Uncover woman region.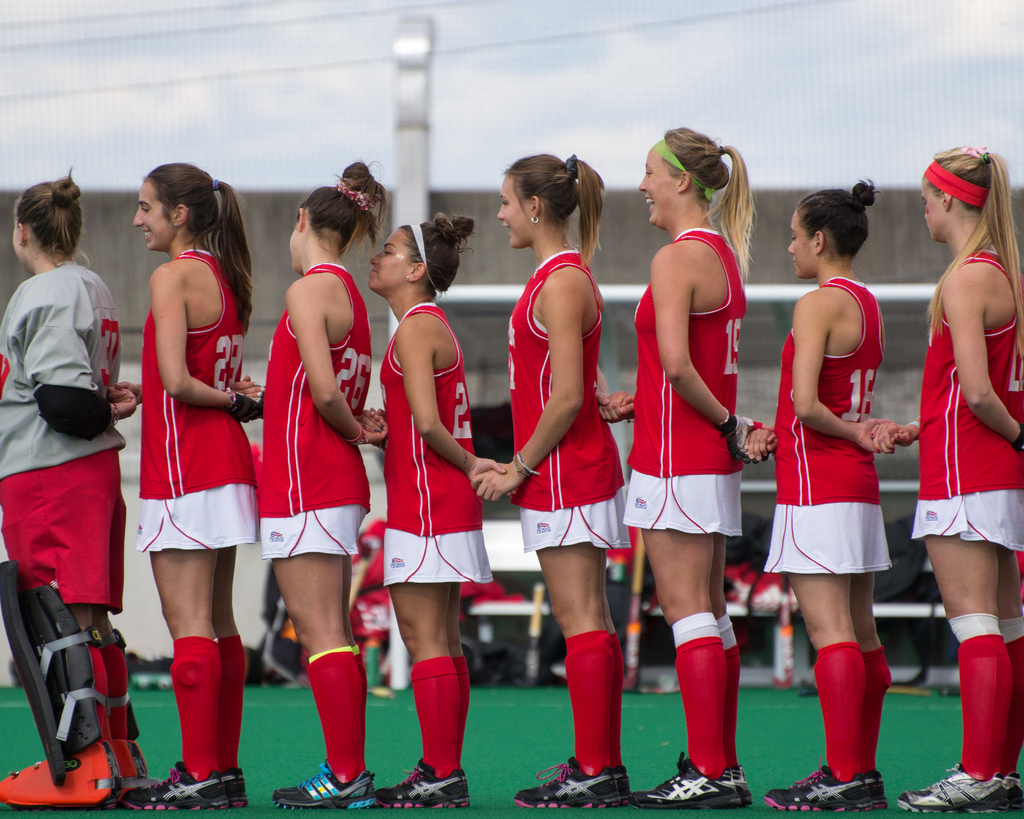
Uncovered: [x1=0, y1=164, x2=141, y2=815].
